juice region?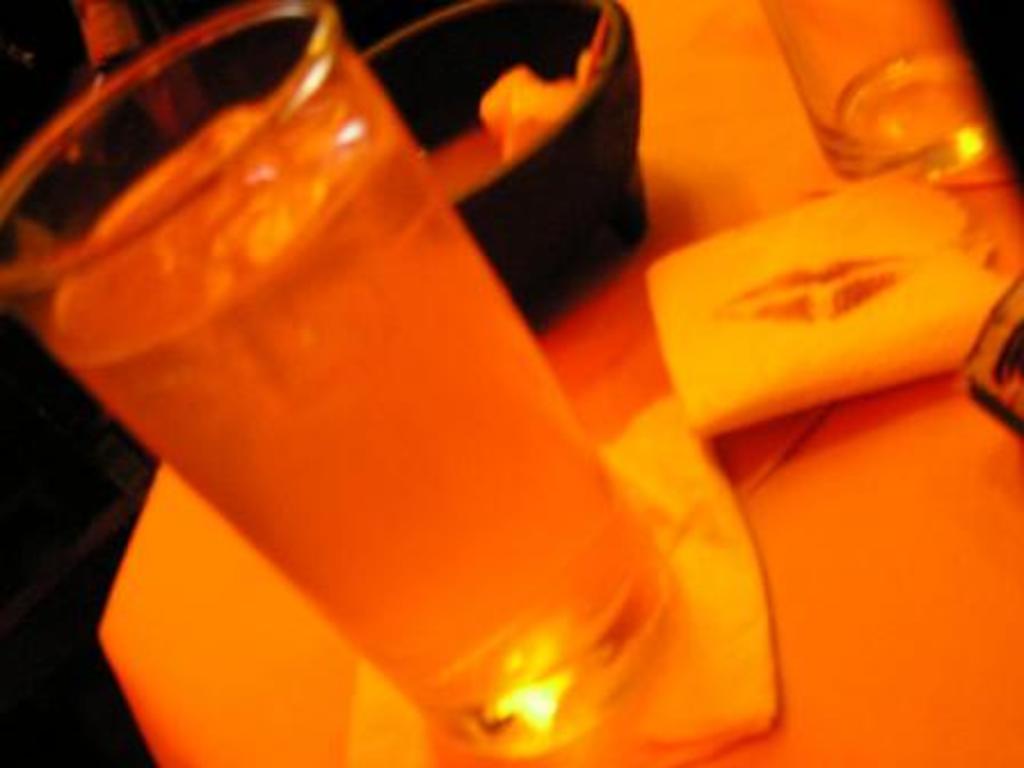
9,0,786,766
